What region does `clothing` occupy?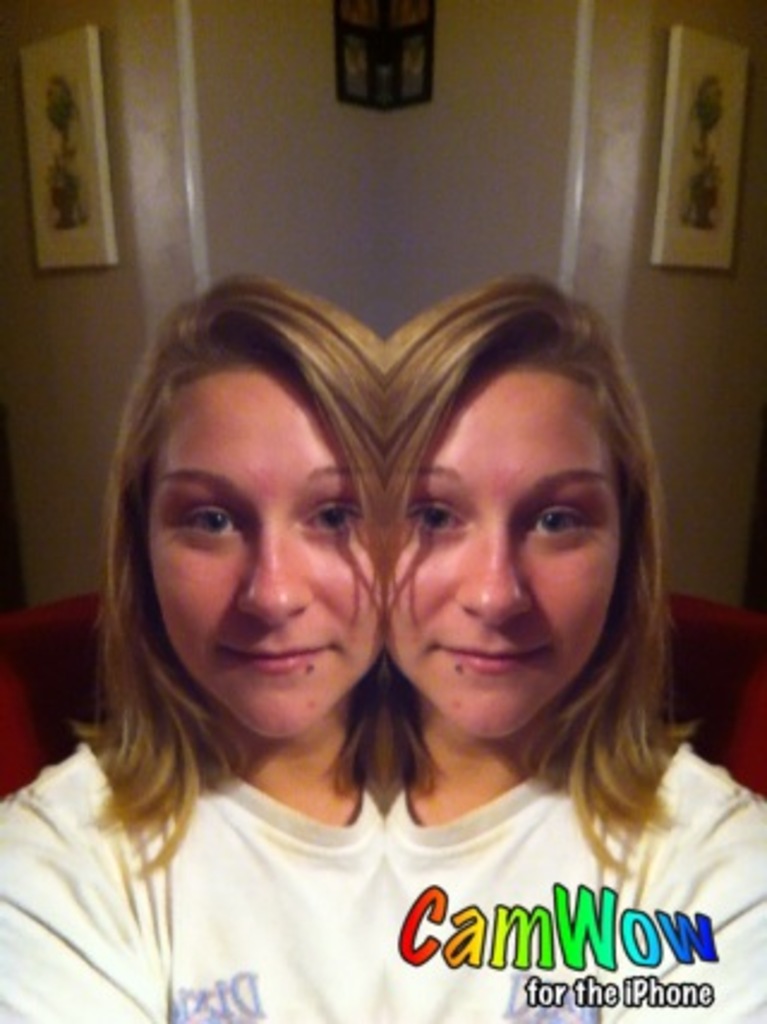
l=360, t=664, r=765, b=1022.
